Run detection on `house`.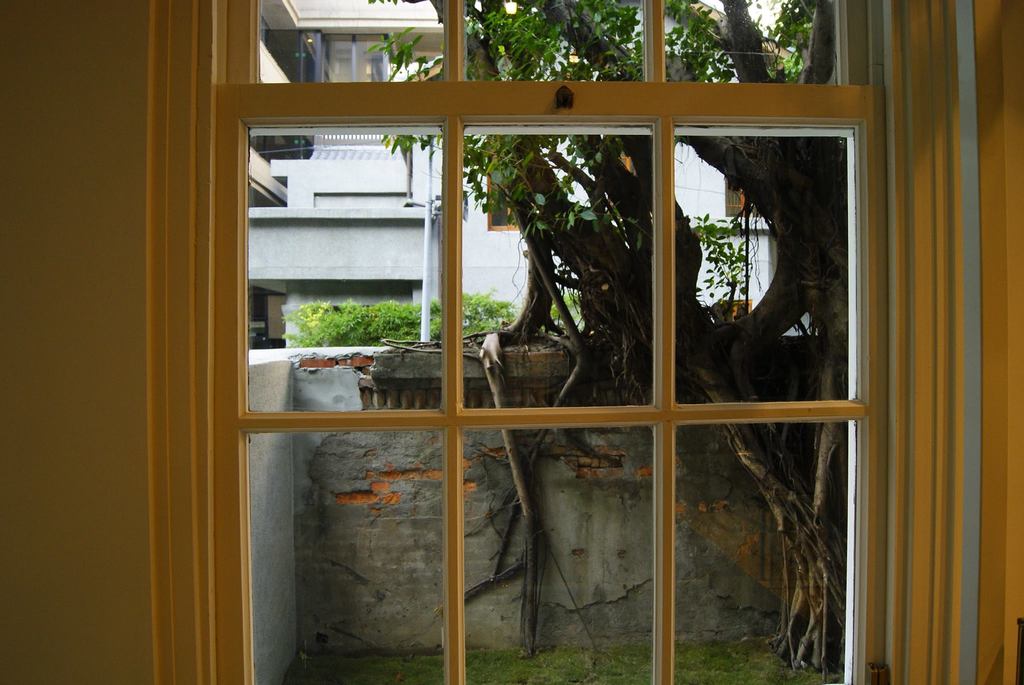
Result: left=234, top=1, right=811, bottom=342.
